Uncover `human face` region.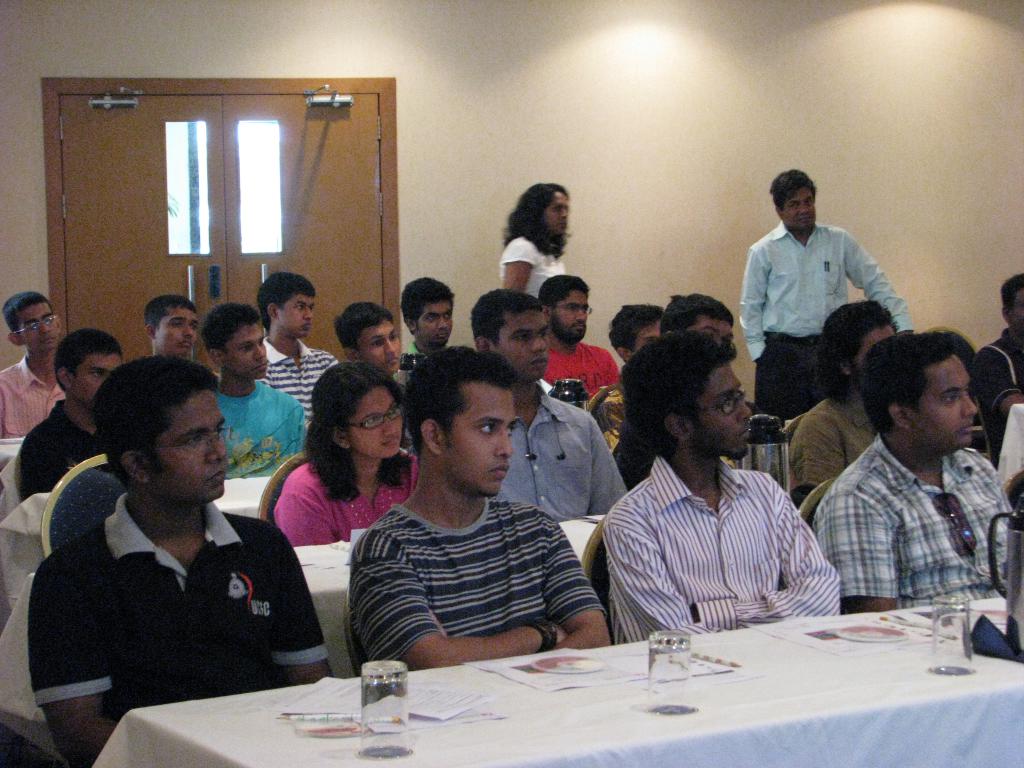
Uncovered: box=[547, 188, 579, 241].
